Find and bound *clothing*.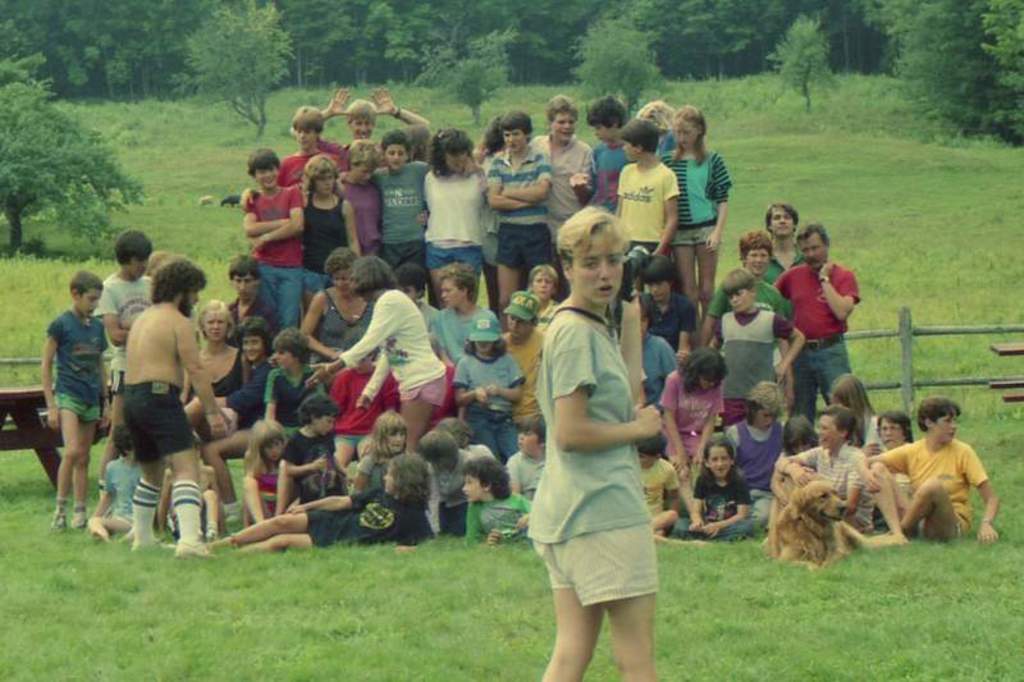
Bound: l=96, t=282, r=152, b=394.
